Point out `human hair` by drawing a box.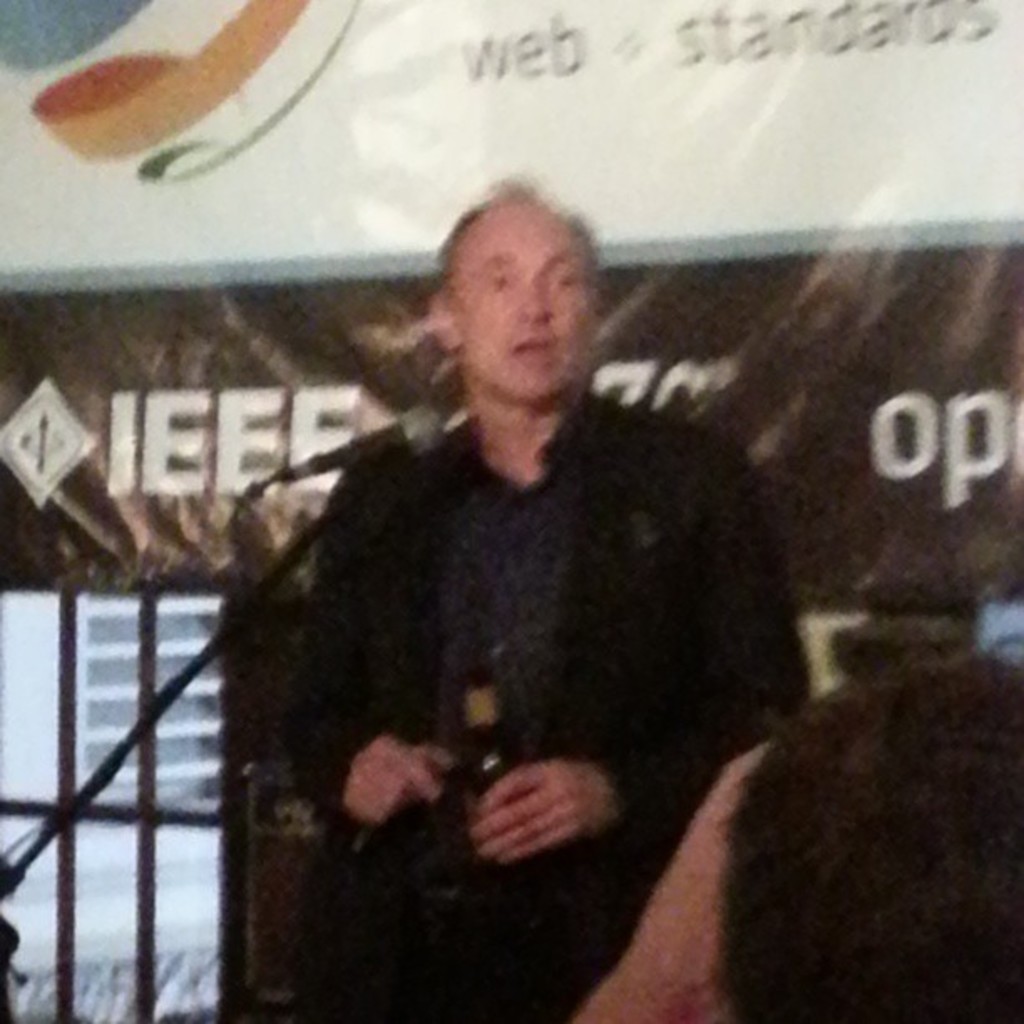
region(442, 177, 606, 368).
